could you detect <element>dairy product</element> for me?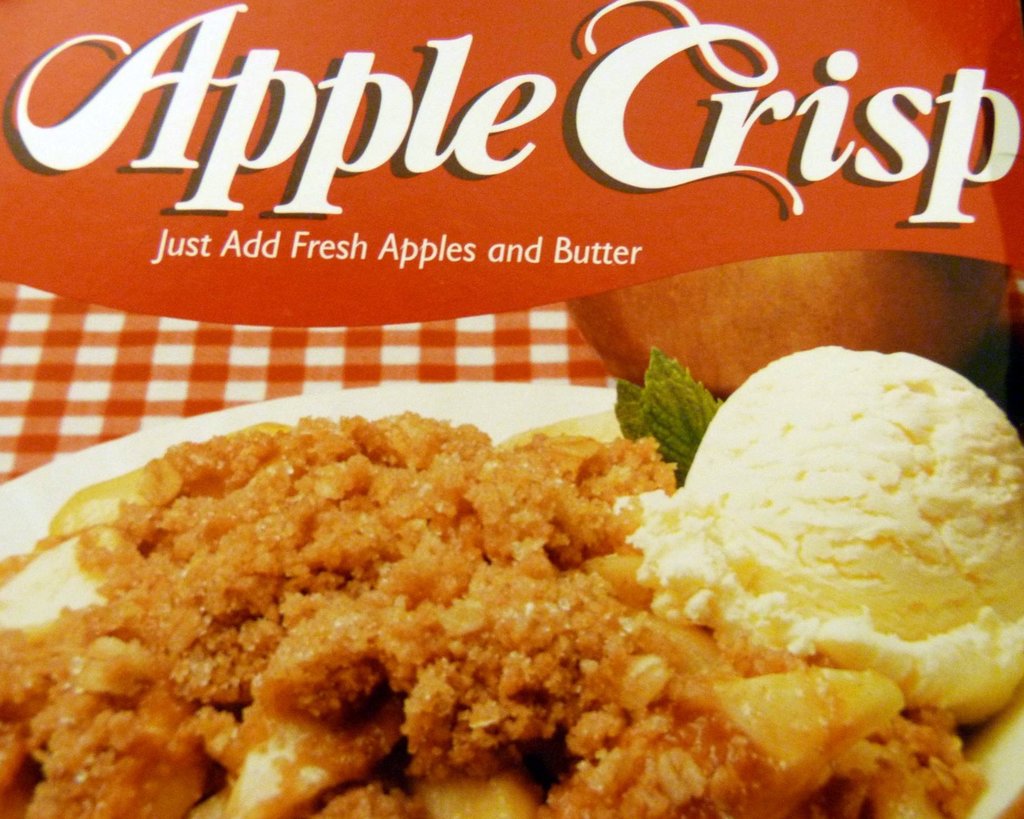
Detection result: (646,338,1005,724).
